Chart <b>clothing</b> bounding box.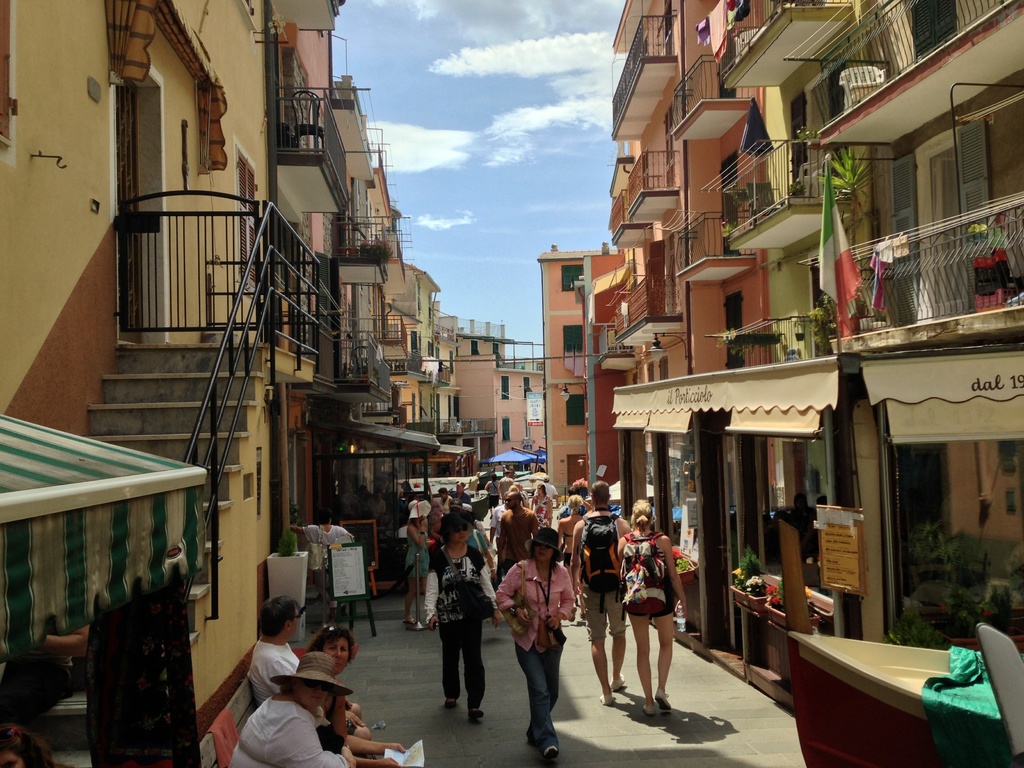
Charted: l=232, t=692, r=348, b=767.
